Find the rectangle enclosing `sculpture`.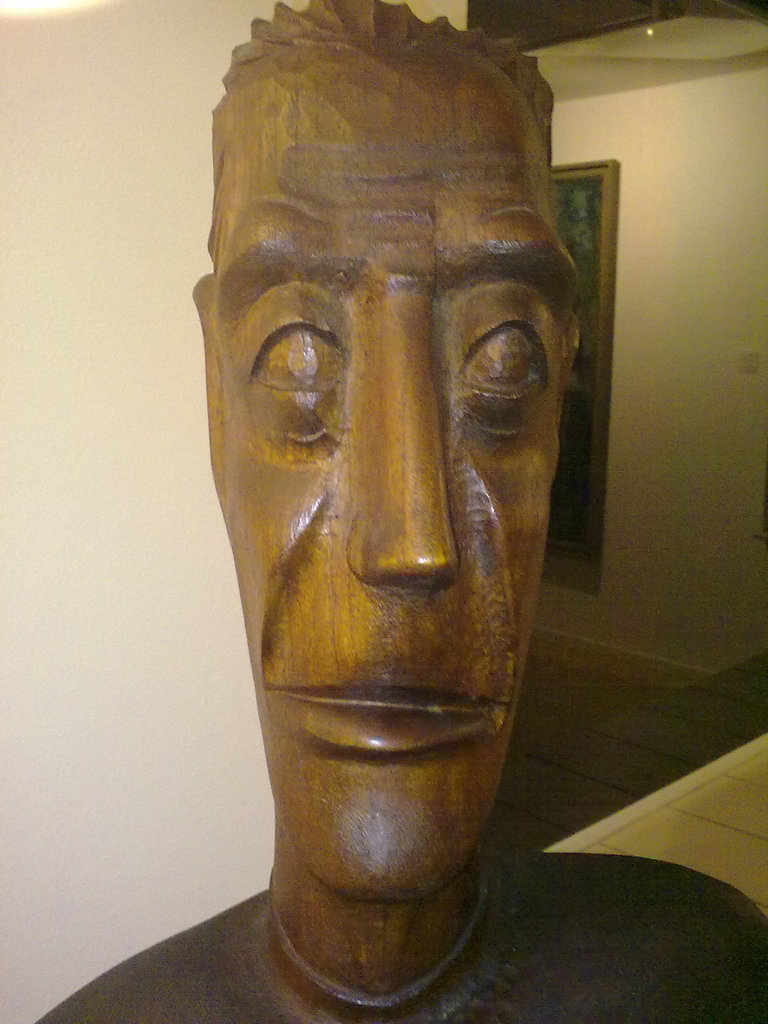
l=24, t=0, r=767, b=1023.
